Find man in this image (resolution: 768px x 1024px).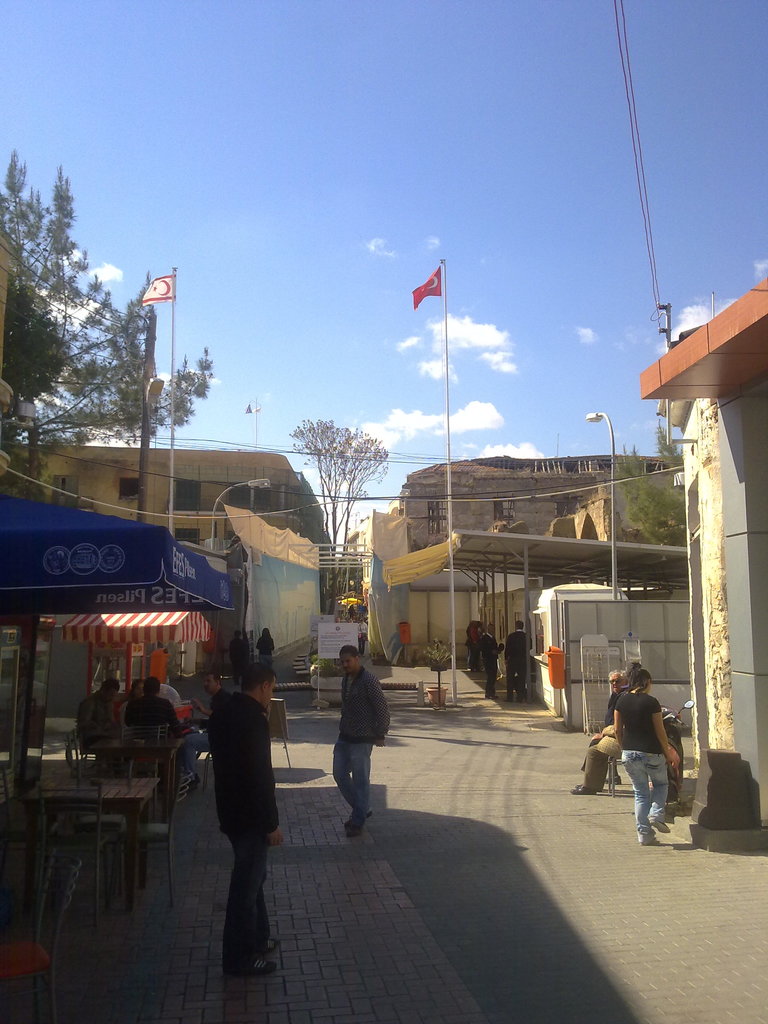
(79, 680, 127, 778).
